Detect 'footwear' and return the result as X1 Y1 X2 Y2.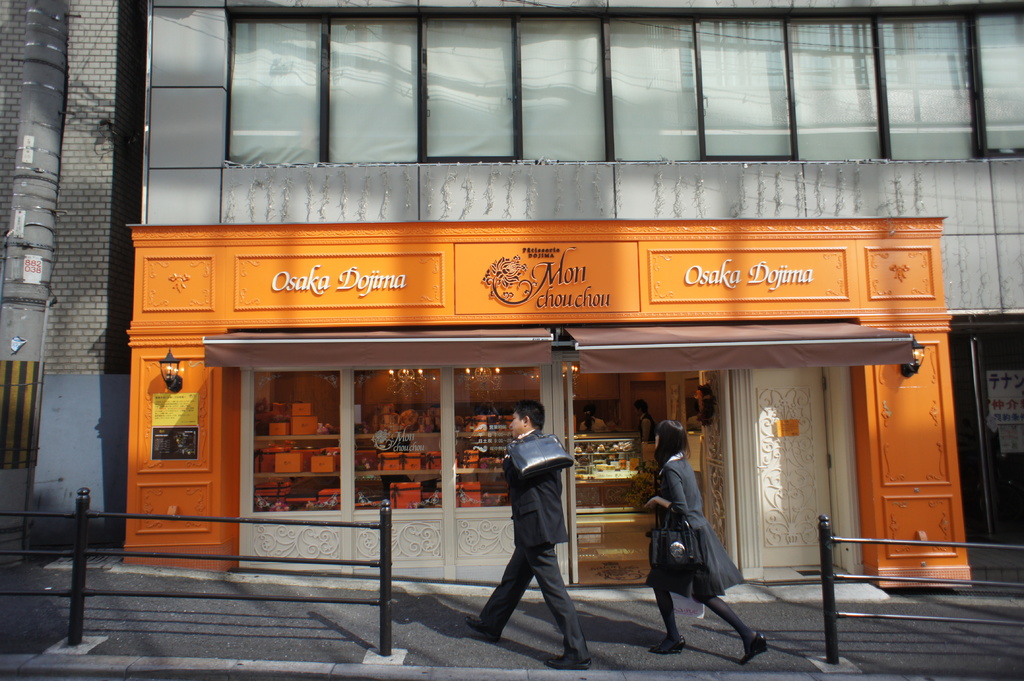
647 637 684 655.
